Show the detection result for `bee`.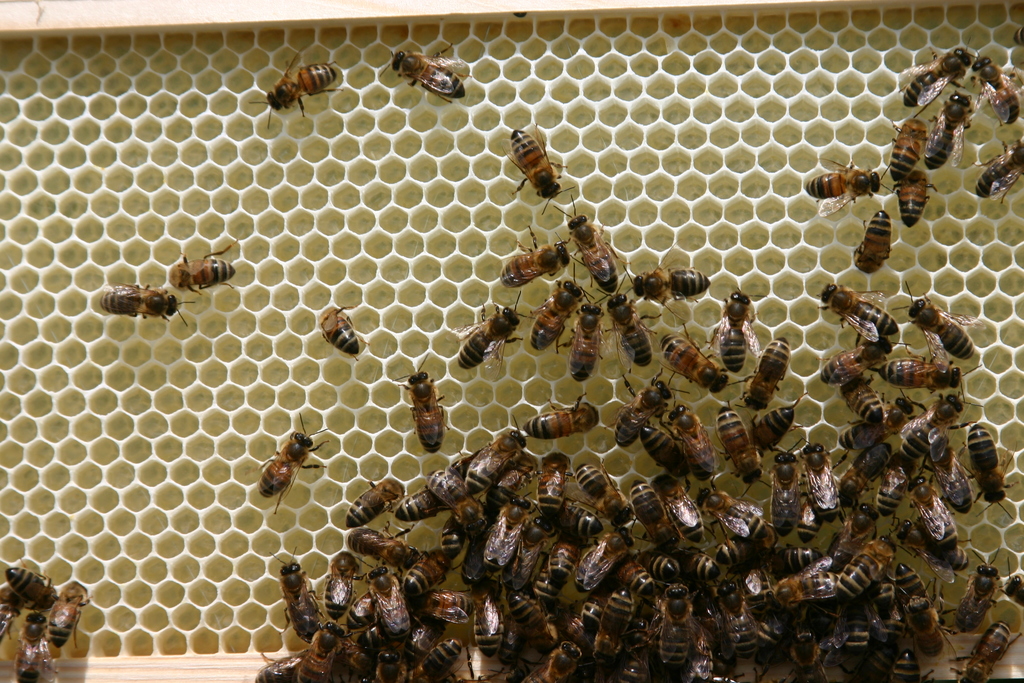
pyautogui.locateOnScreen(648, 325, 740, 389).
